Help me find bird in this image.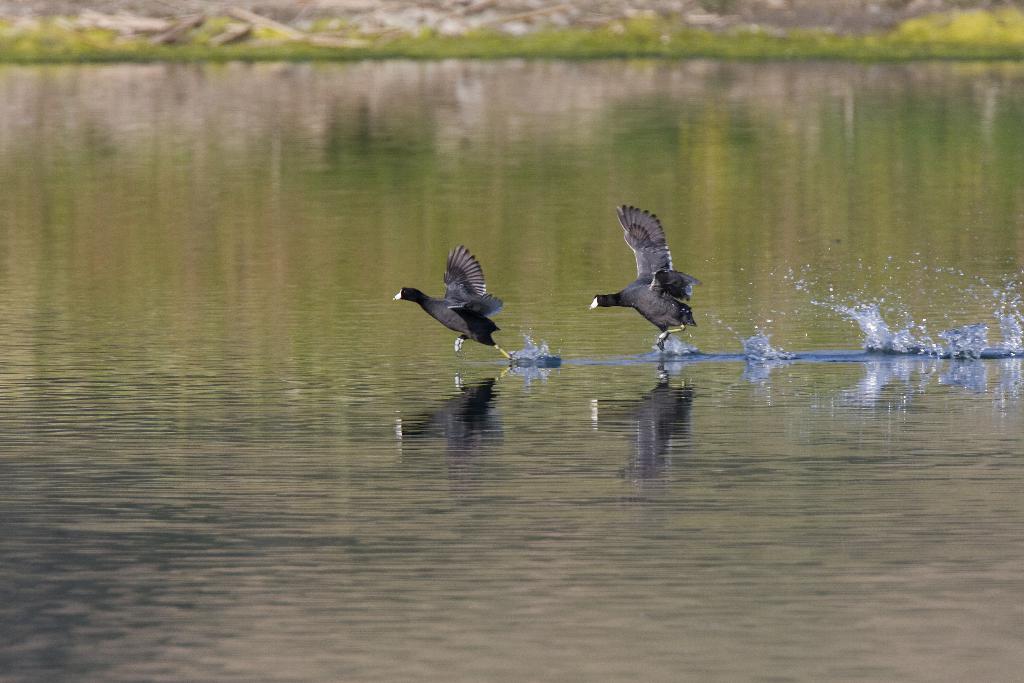
Found it: Rect(594, 213, 697, 342).
